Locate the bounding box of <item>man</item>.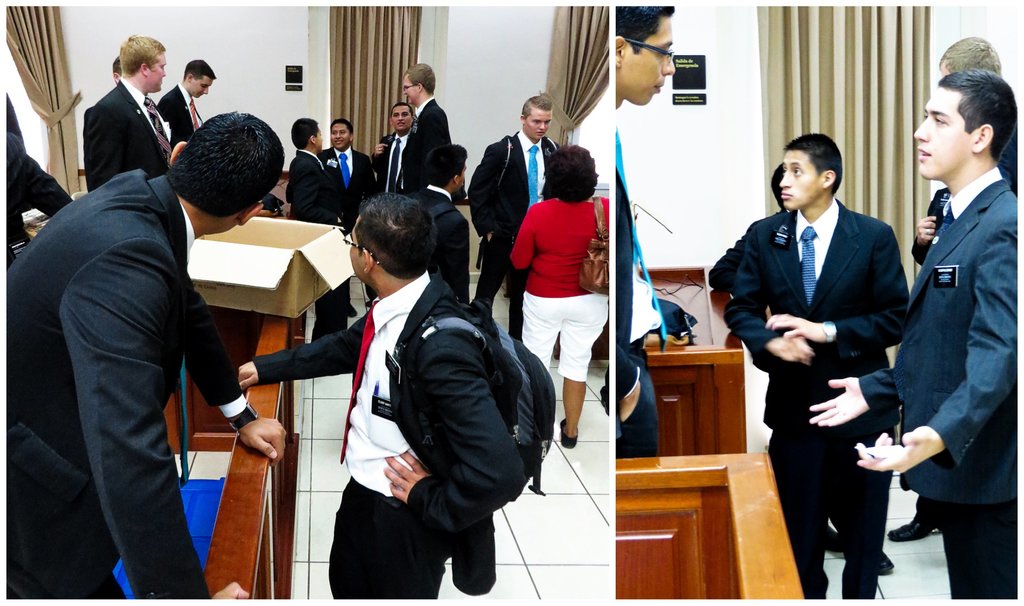
Bounding box: 726/133/915/599.
